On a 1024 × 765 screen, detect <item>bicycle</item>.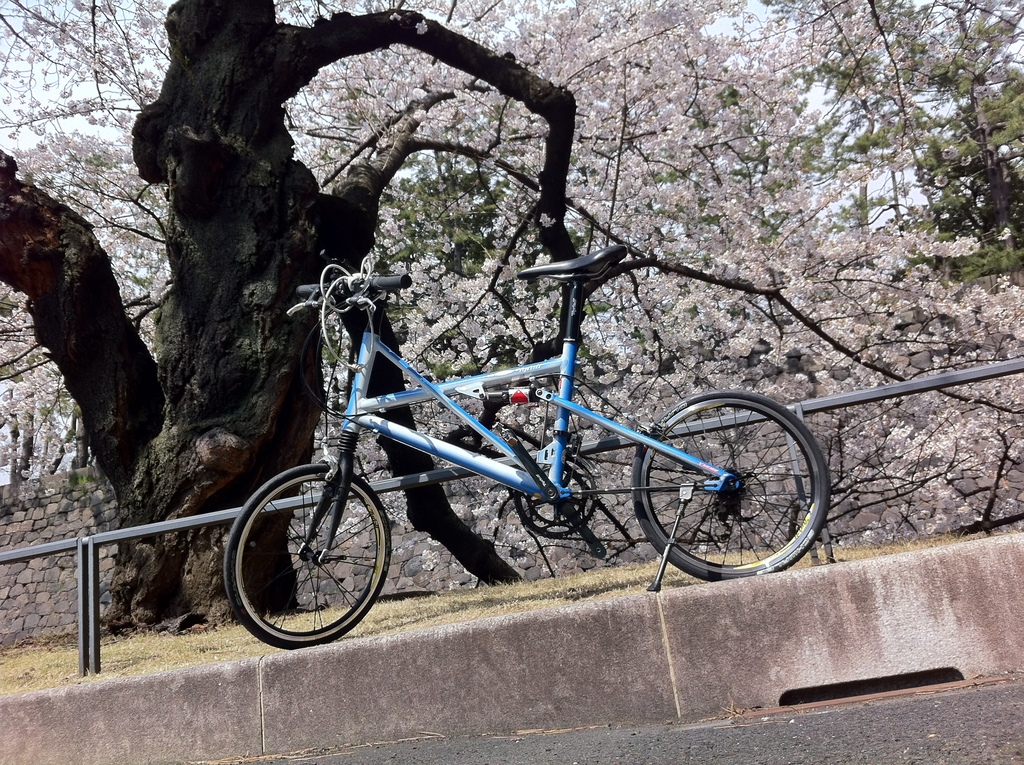
{"left": 224, "top": 250, "right": 833, "bottom": 648}.
